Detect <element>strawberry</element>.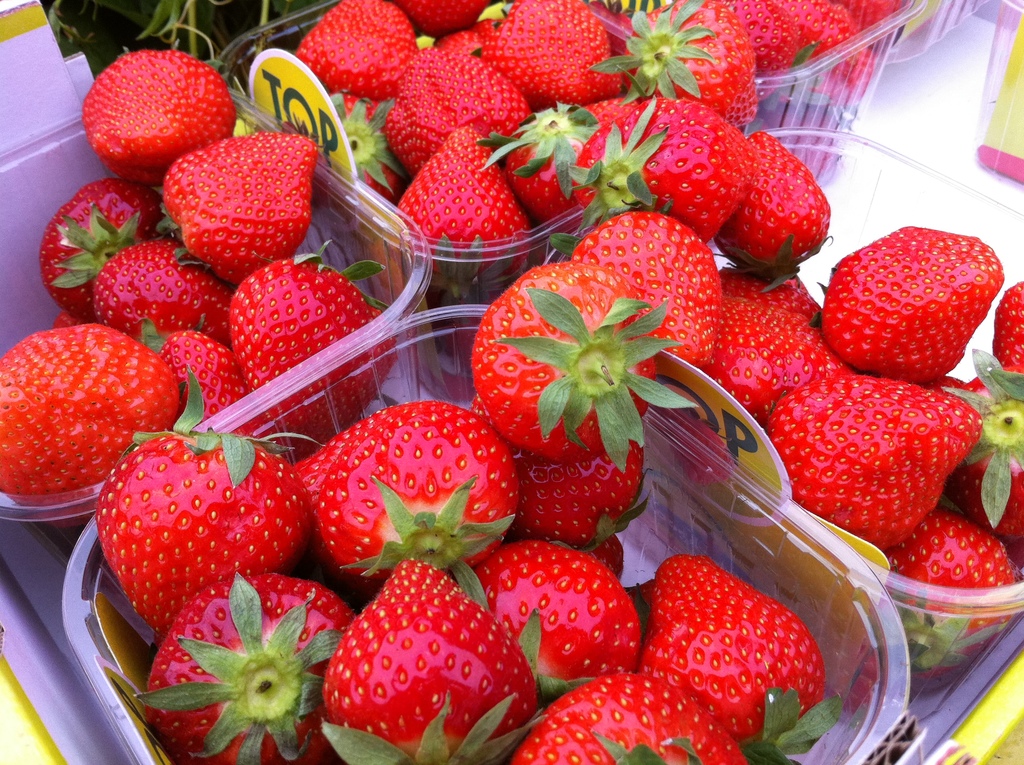
Detected at box=[467, 256, 700, 472].
